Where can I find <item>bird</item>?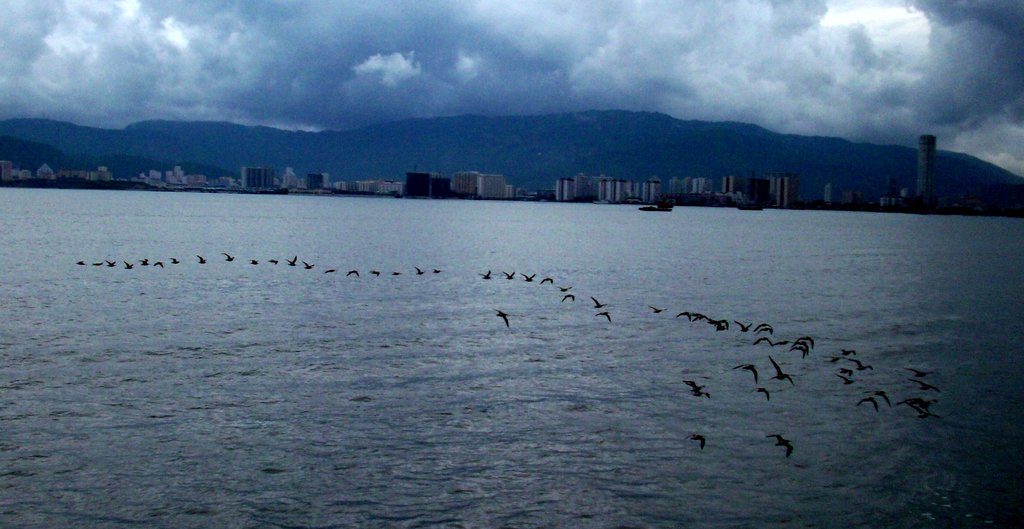
You can find it at bbox(540, 276, 554, 285).
